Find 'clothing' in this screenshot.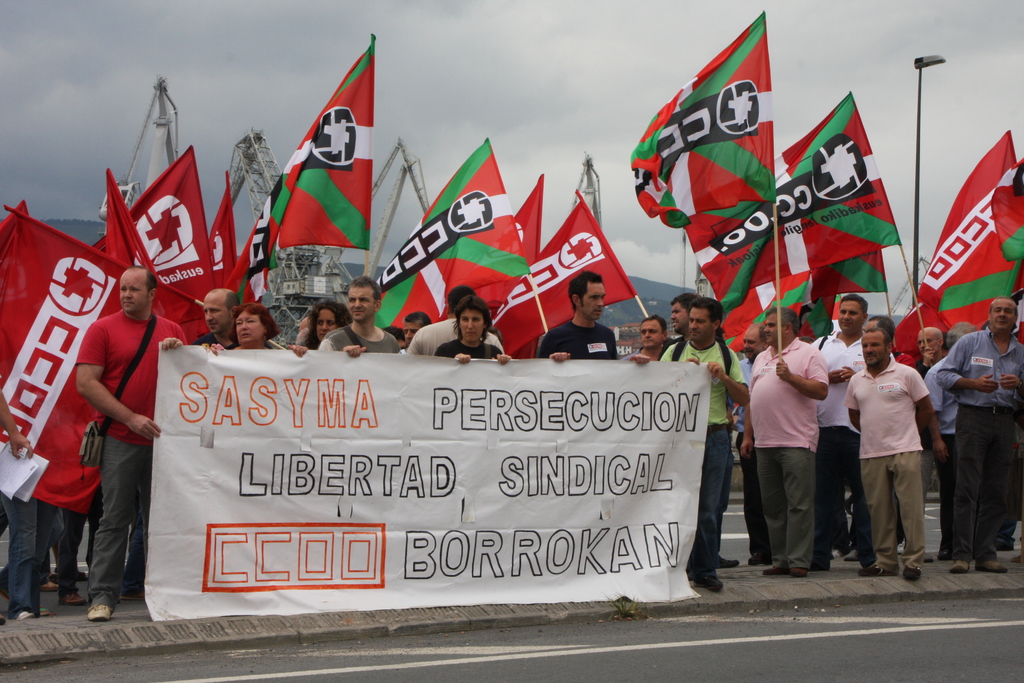
The bounding box for 'clothing' is select_region(660, 340, 750, 580).
